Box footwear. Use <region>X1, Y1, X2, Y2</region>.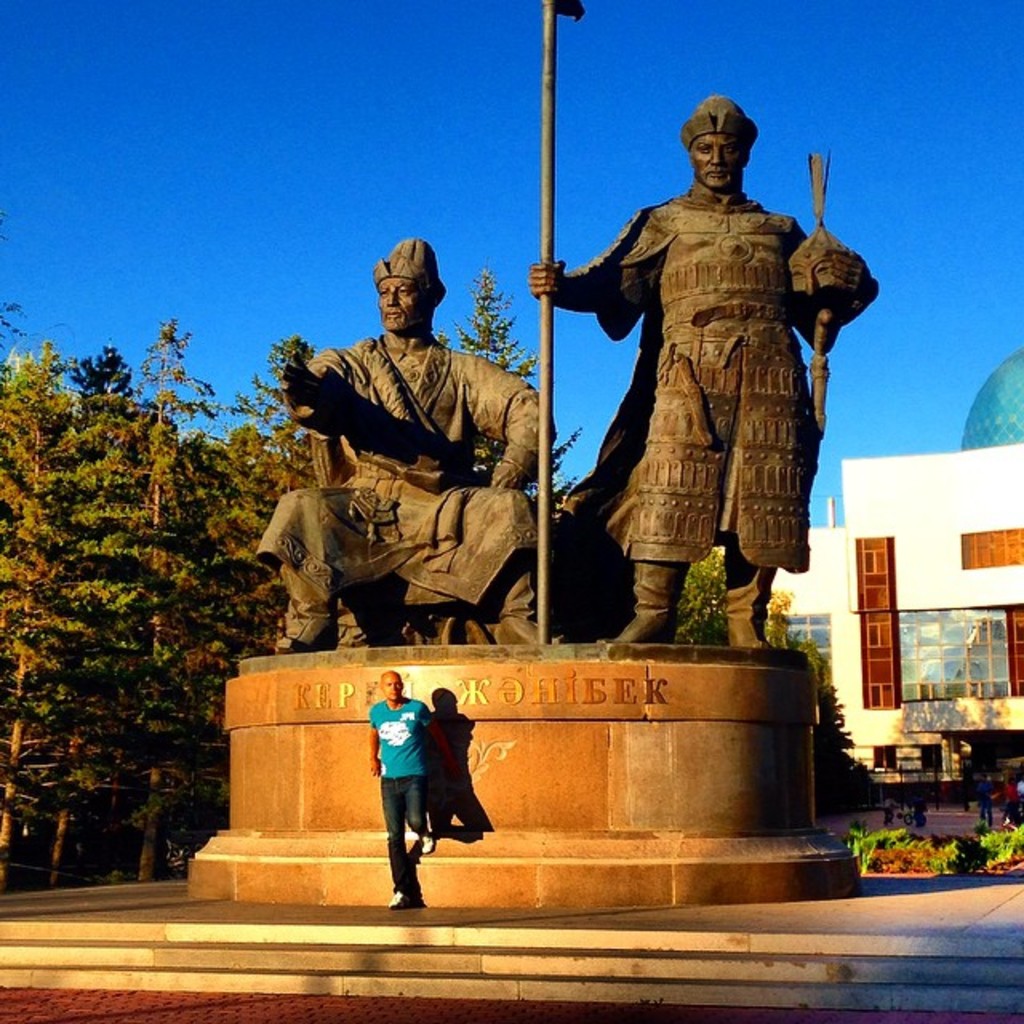
<region>419, 835, 432, 854</region>.
